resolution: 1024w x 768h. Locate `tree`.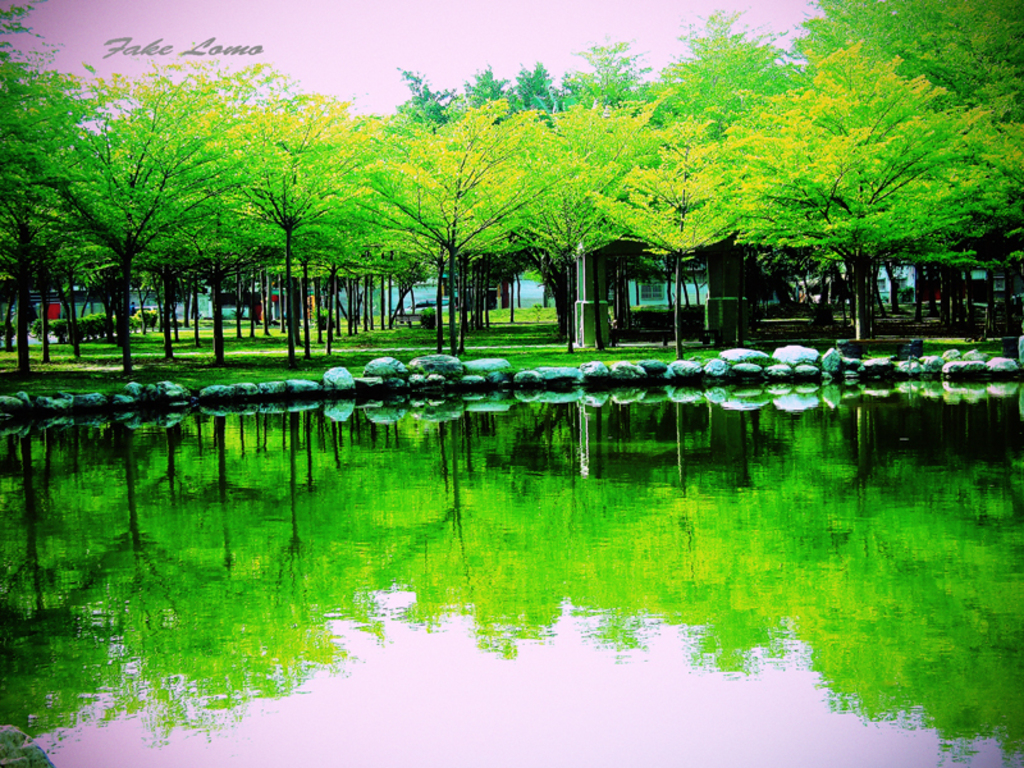
33, 76, 255, 381.
